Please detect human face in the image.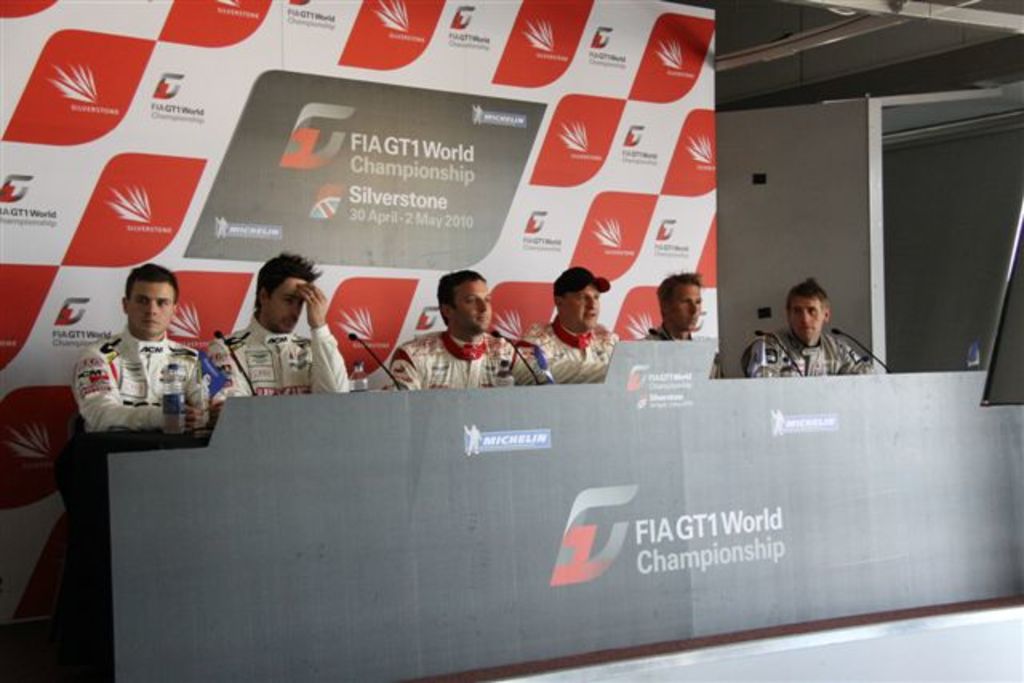
region(451, 278, 494, 331).
